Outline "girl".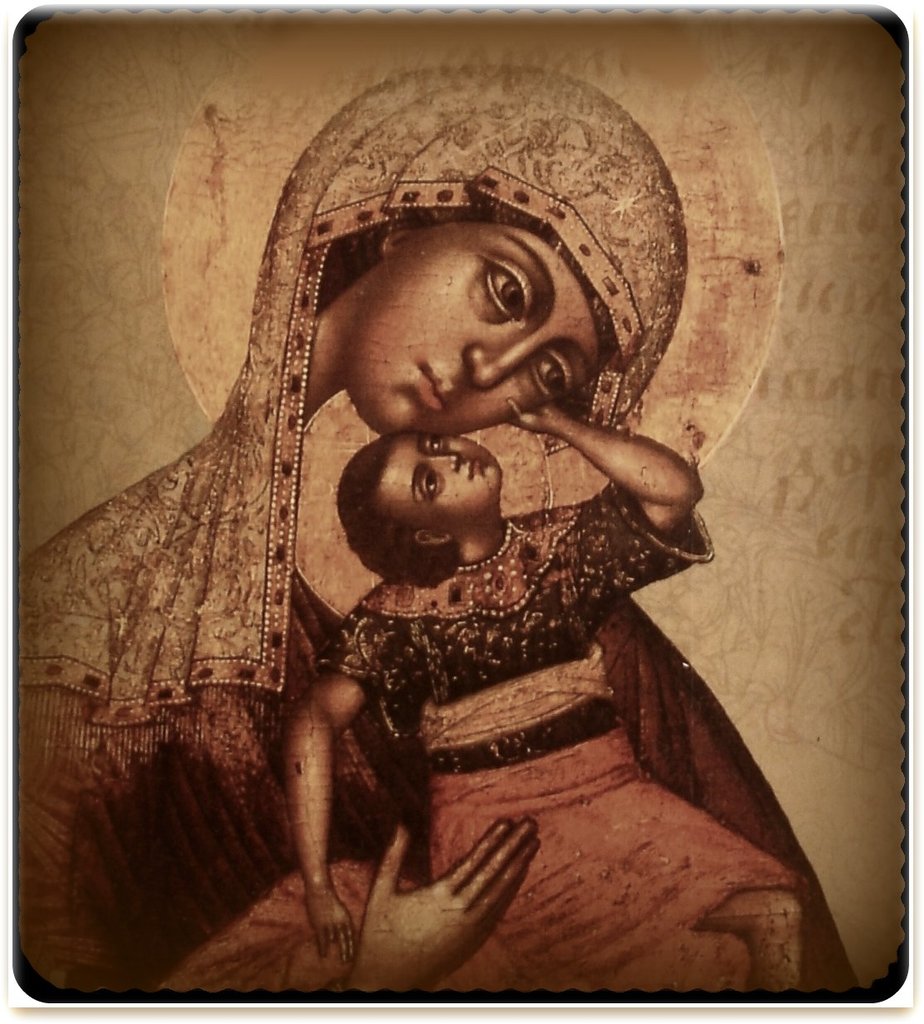
Outline: left=280, top=400, right=813, bottom=990.
